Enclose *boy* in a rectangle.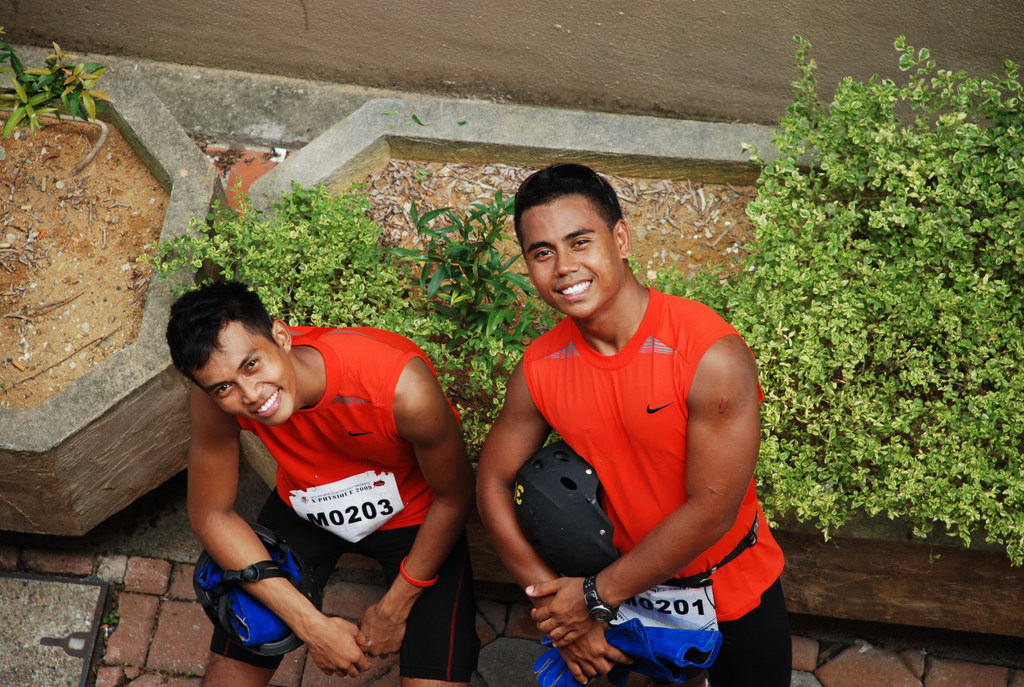
pyautogui.locateOnScreen(476, 159, 794, 686).
